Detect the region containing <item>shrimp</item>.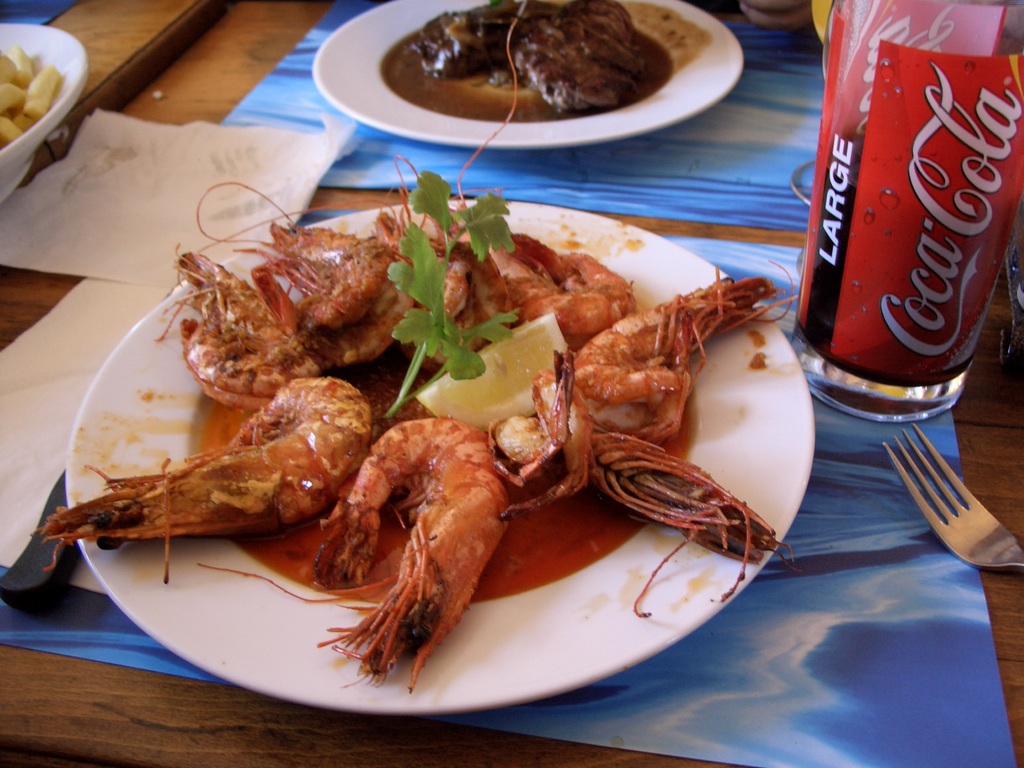
crop(186, 150, 467, 358).
